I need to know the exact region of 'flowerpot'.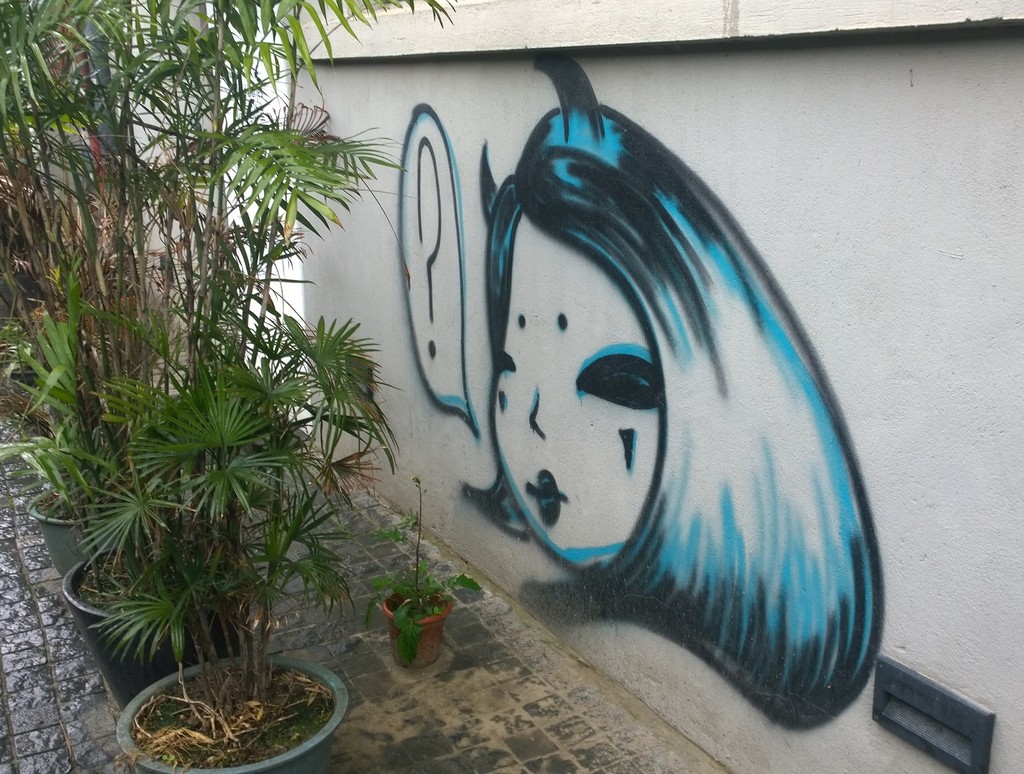
Region: pyautogui.locateOnScreen(130, 647, 346, 773).
